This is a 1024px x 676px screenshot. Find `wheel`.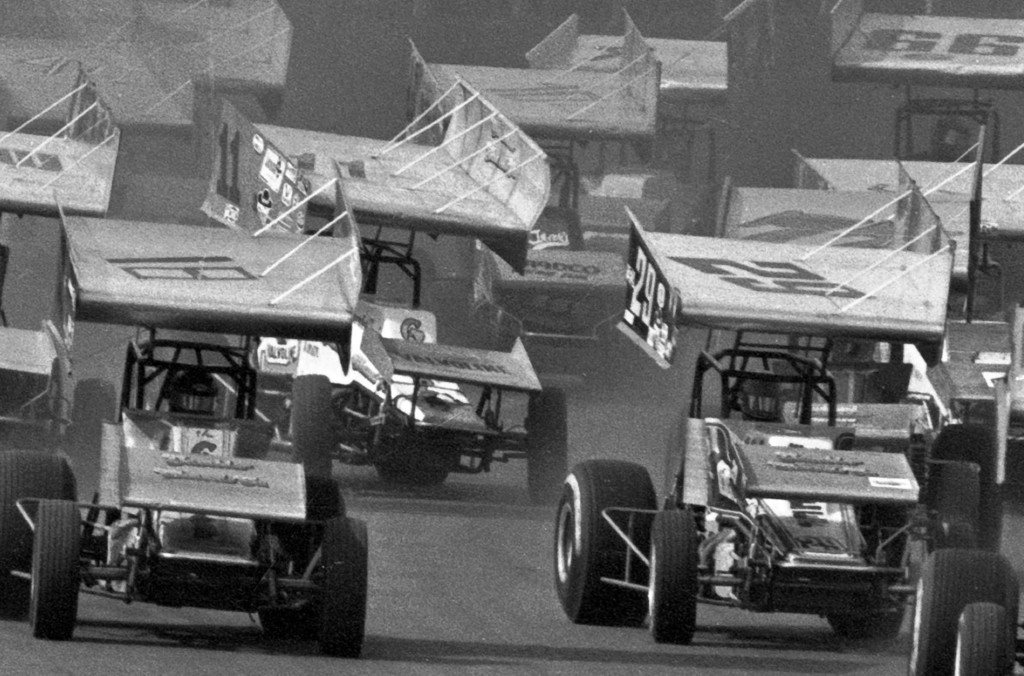
Bounding box: [294, 373, 331, 476].
